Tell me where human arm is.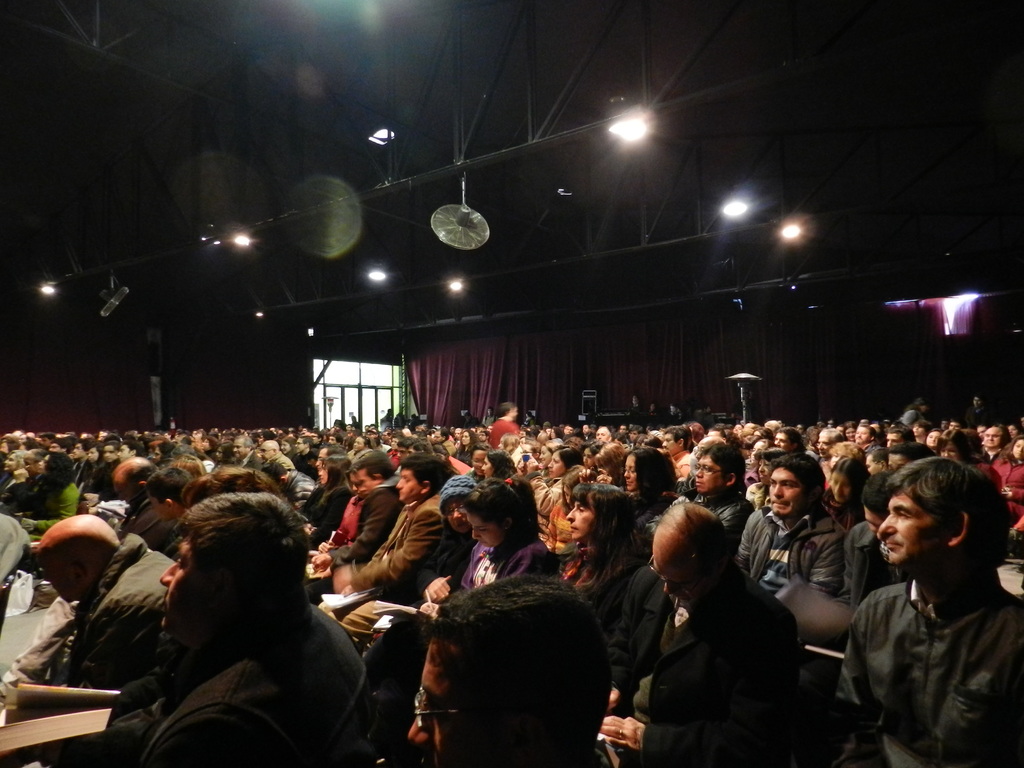
human arm is at 65/639/95/672.
